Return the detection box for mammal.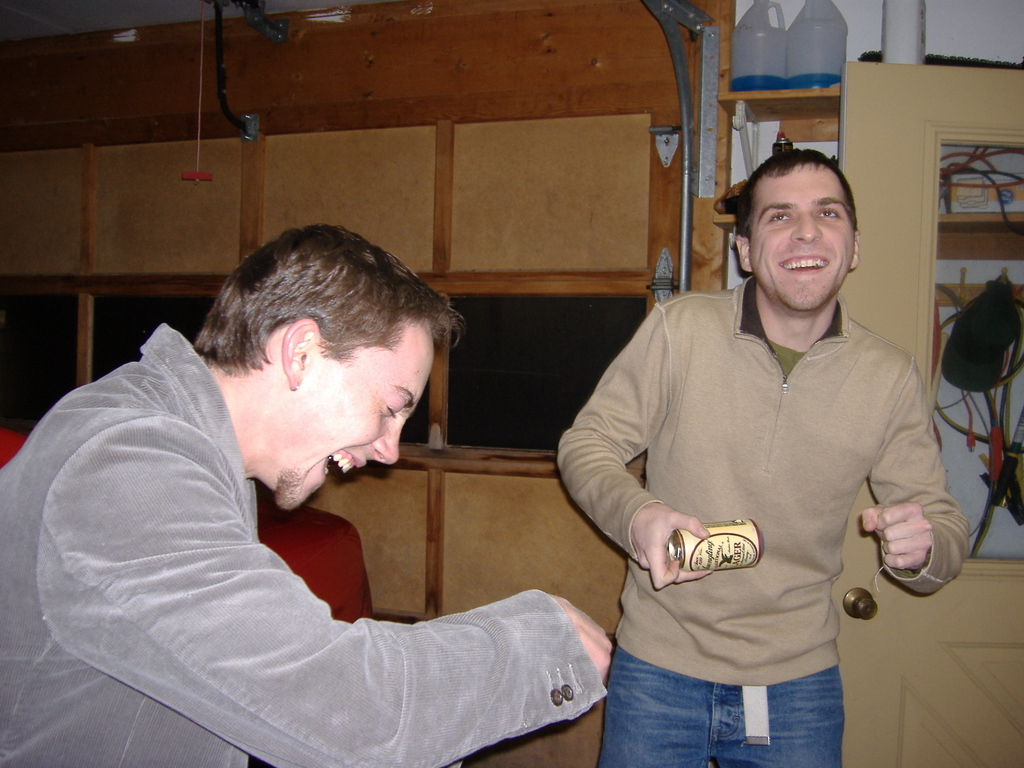
detection(0, 221, 608, 767).
